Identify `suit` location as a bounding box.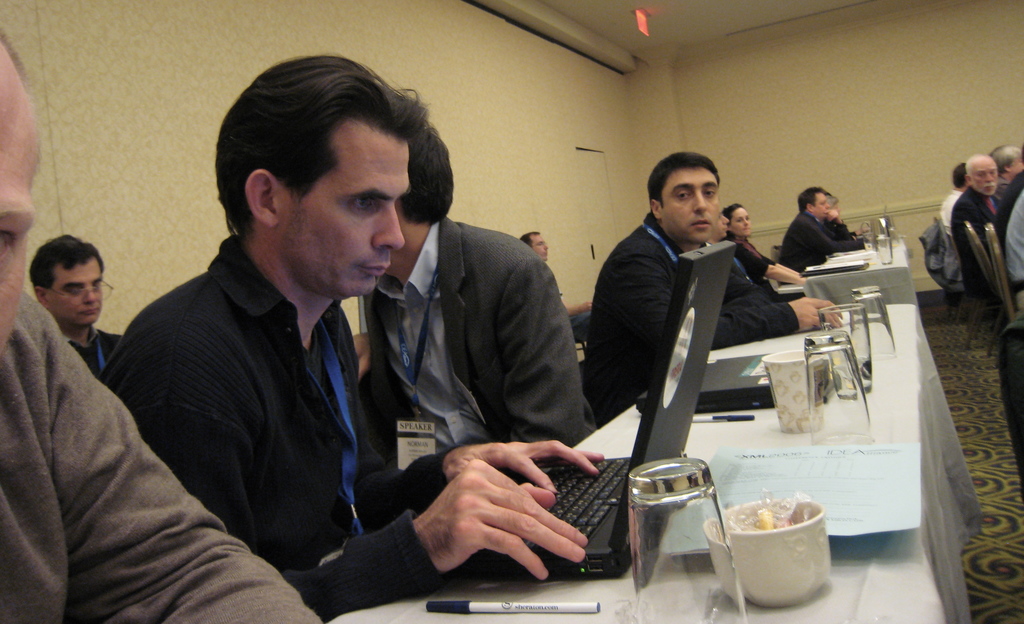
bbox(587, 215, 798, 414).
